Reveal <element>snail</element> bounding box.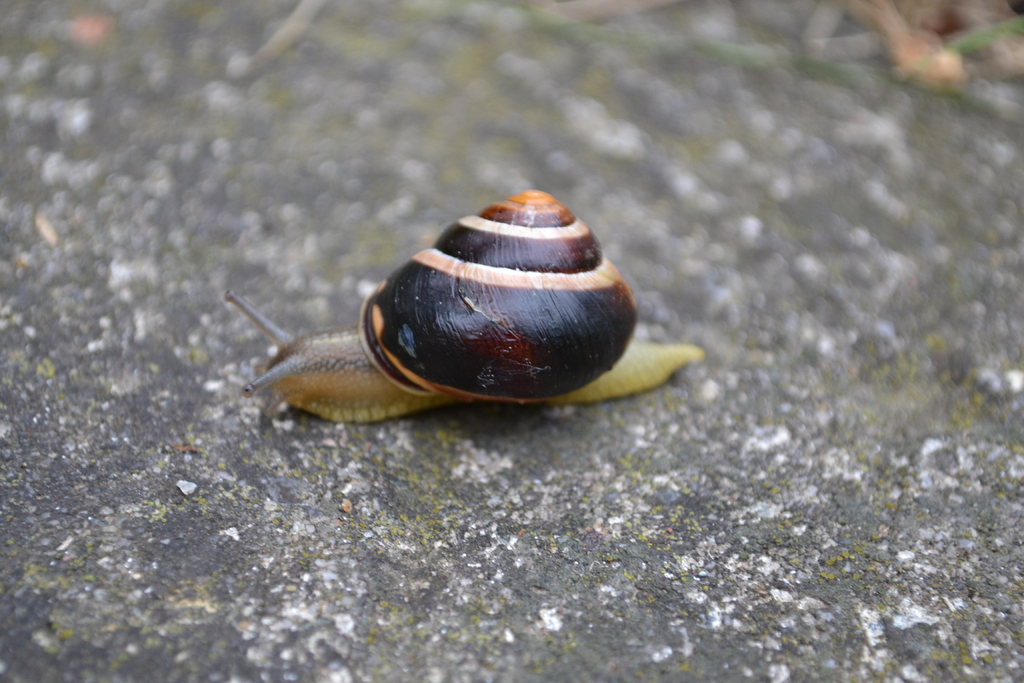
Revealed: bbox=[221, 182, 705, 431].
